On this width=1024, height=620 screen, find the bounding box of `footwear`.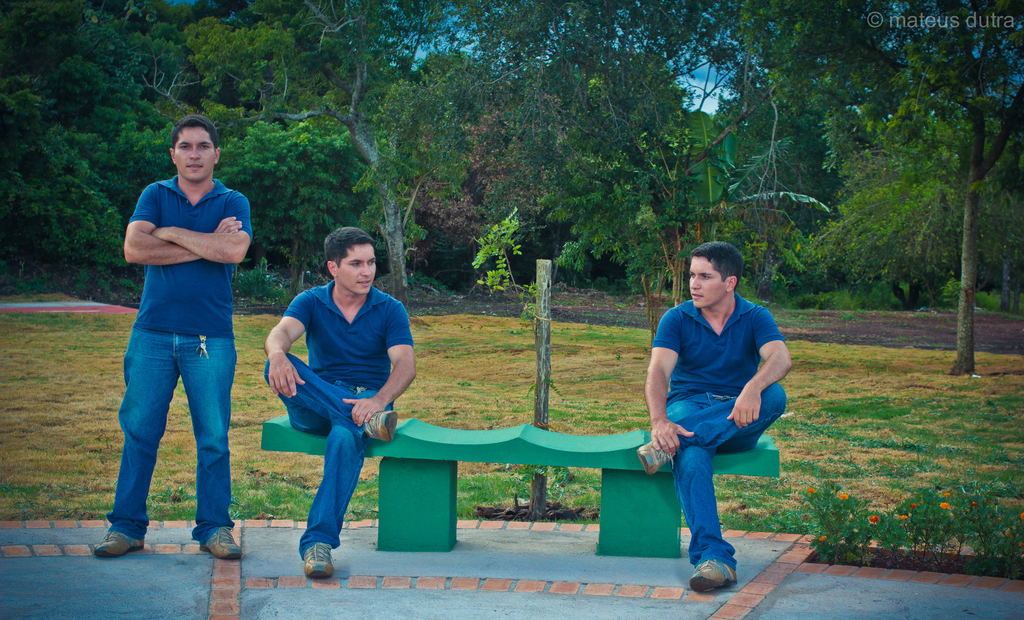
Bounding box: <bbox>89, 533, 150, 557</bbox>.
